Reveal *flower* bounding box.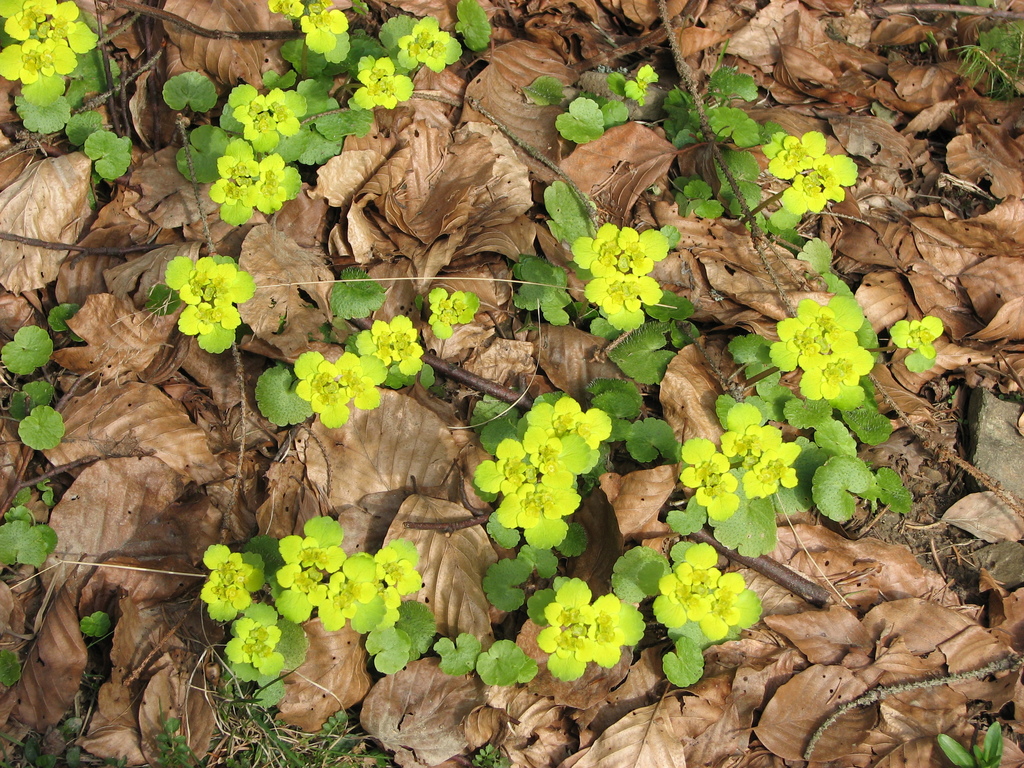
Revealed: (284, 519, 388, 632).
